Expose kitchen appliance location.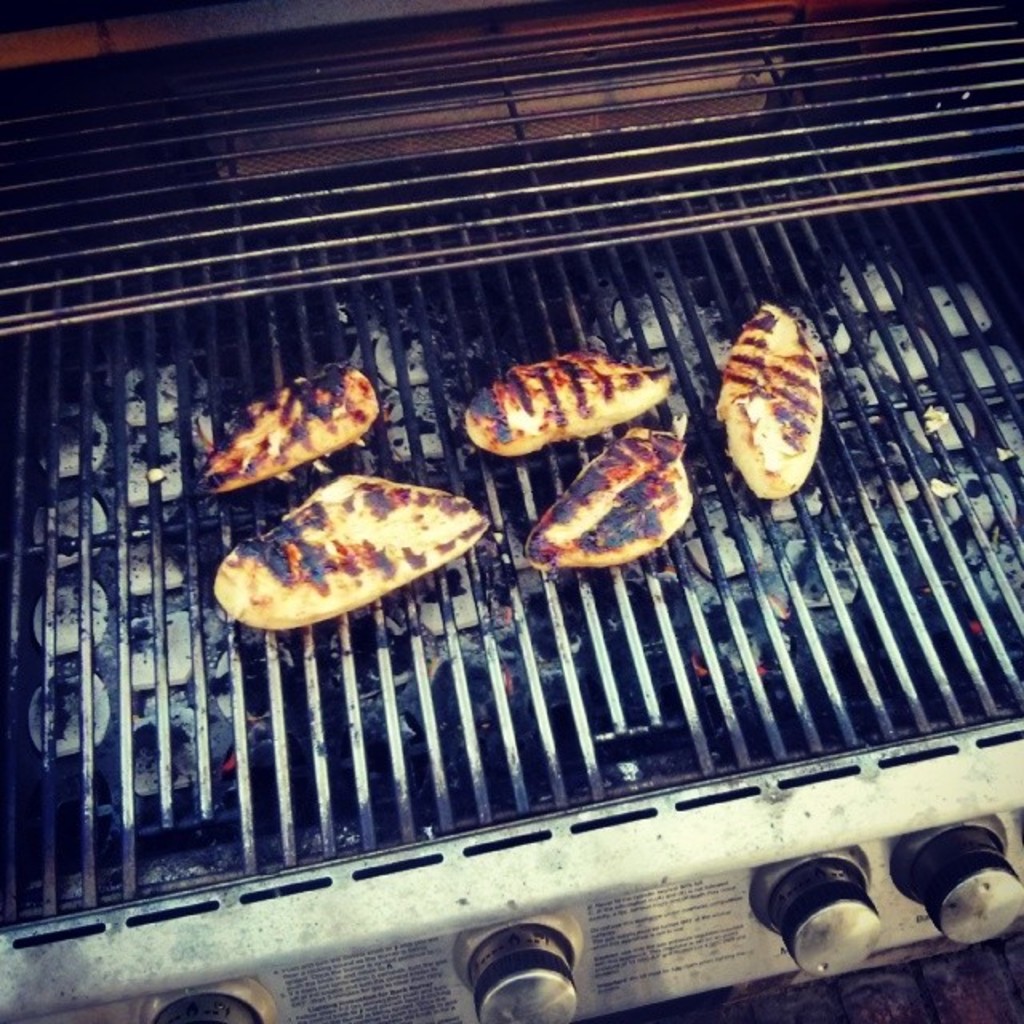
Exposed at <box>0,0,1022,1022</box>.
